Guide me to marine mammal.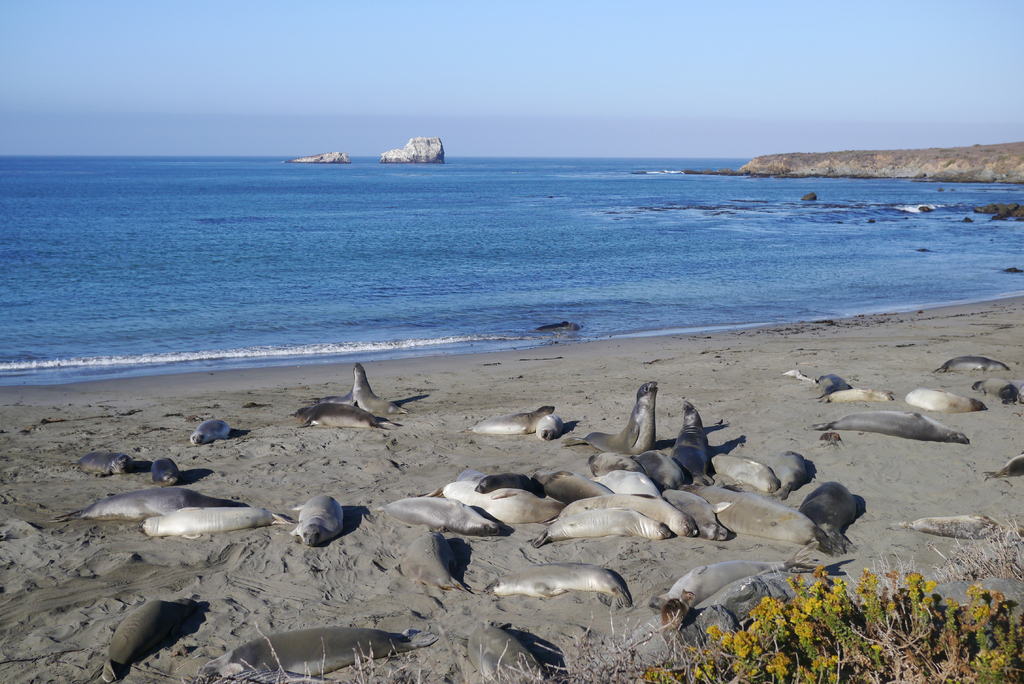
Guidance: bbox(191, 416, 234, 444).
